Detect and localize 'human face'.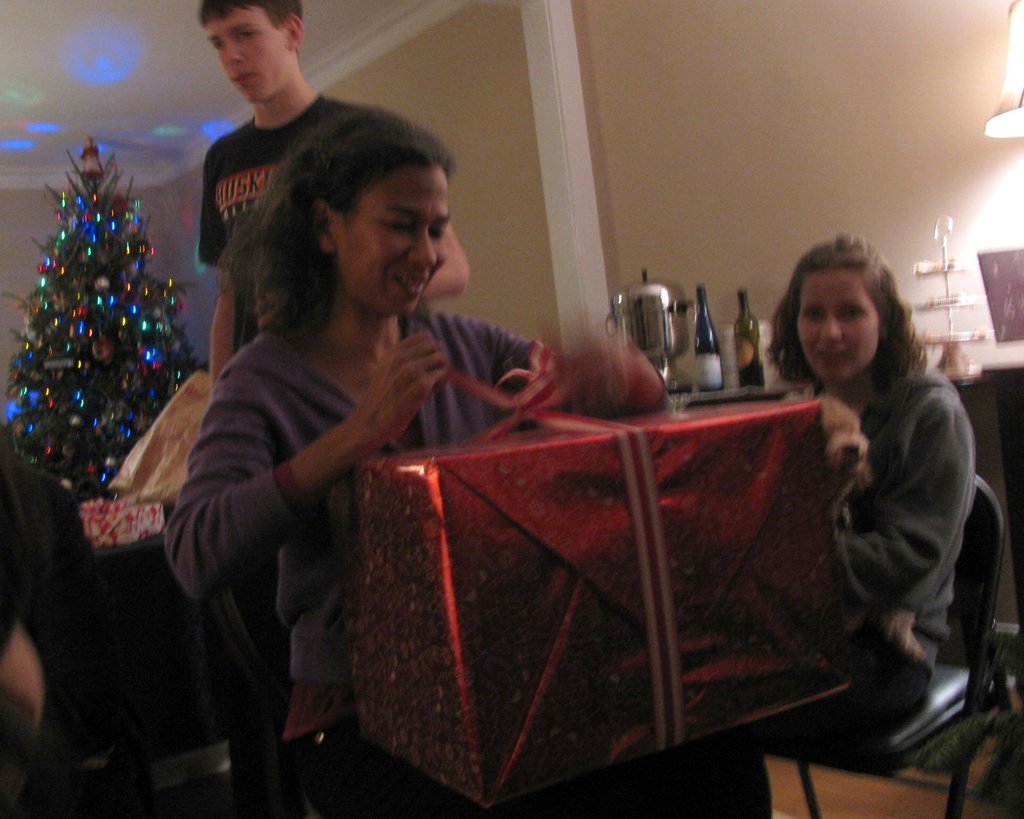
Localized at crop(201, 5, 289, 102).
